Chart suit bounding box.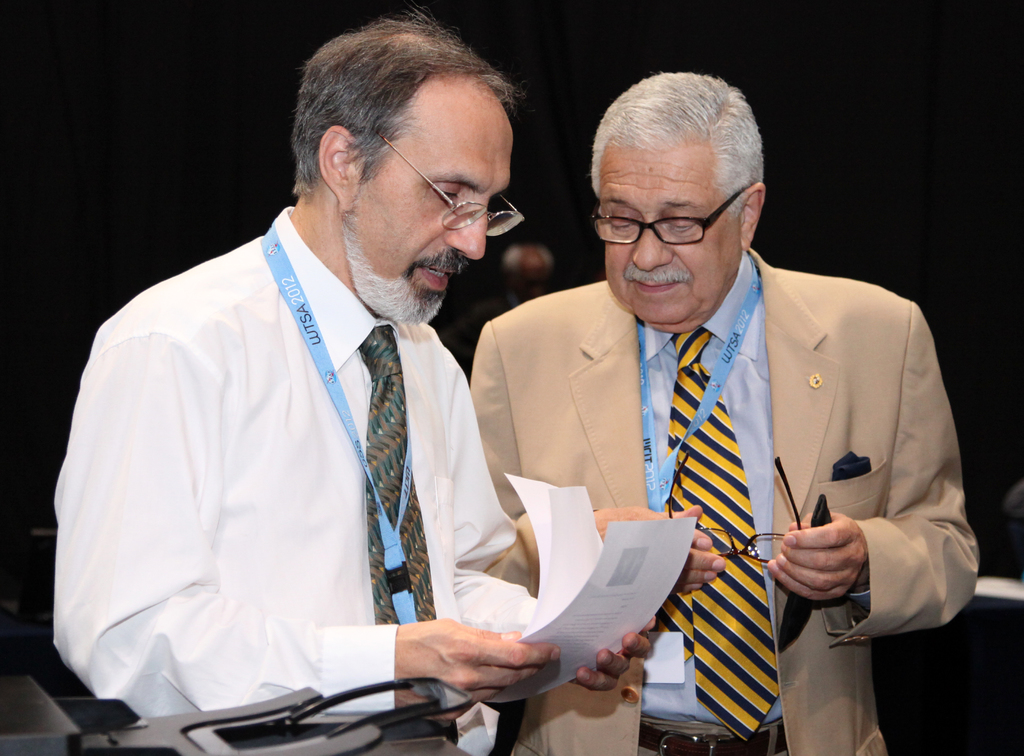
Charted: Rect(486, 213, 895, 736).
